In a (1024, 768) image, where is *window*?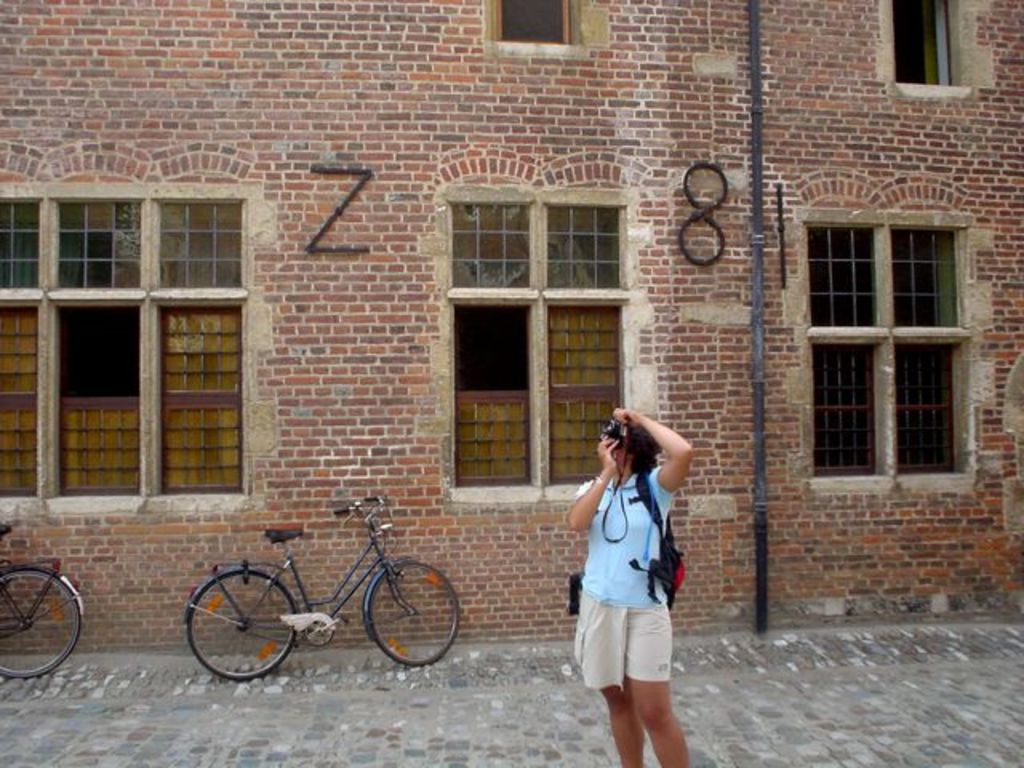
locate(0, 195, 248, 504).
